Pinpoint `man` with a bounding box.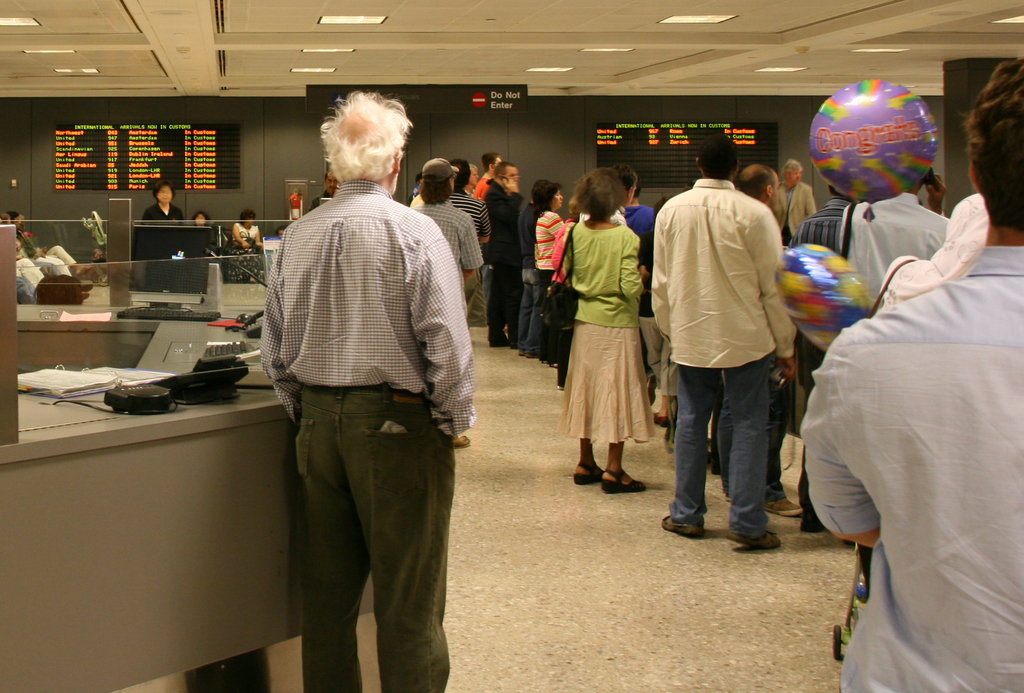
[x1=445, y1=153, x2=485, y2=253].
